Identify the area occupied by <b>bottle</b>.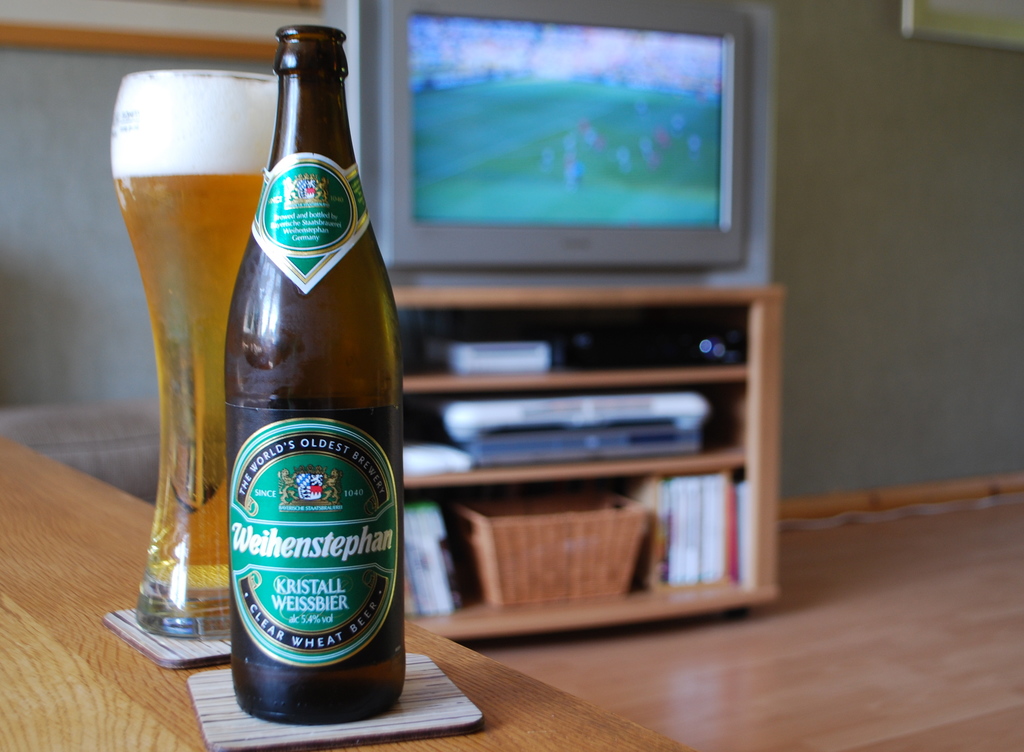
Area: 219/24/401/729.
